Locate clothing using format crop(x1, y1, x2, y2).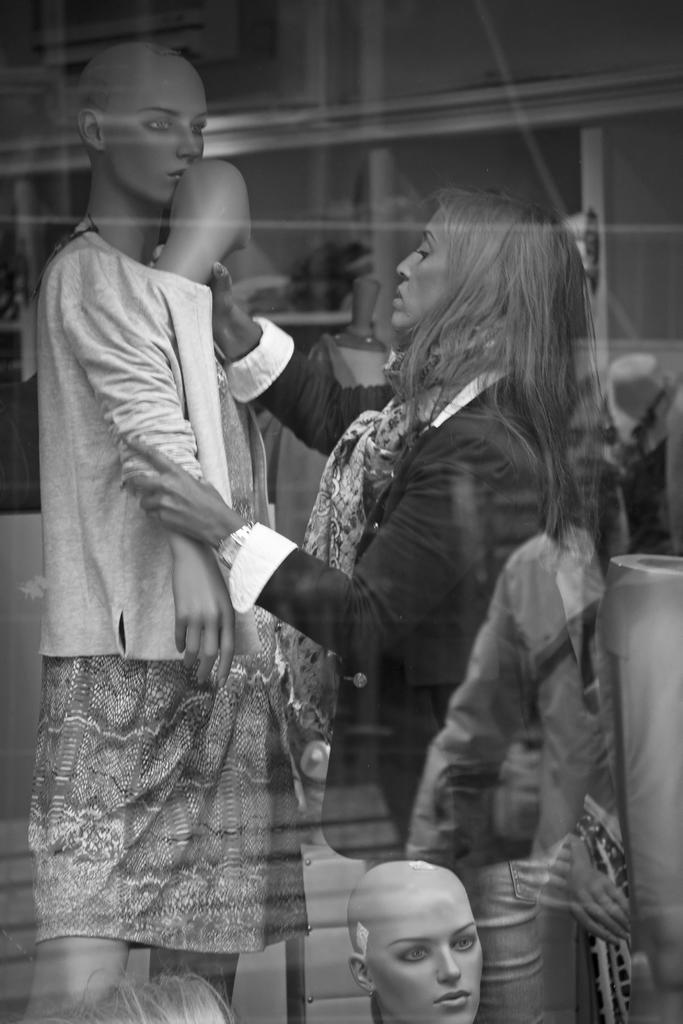
crop(589, 416, 657, 552).
